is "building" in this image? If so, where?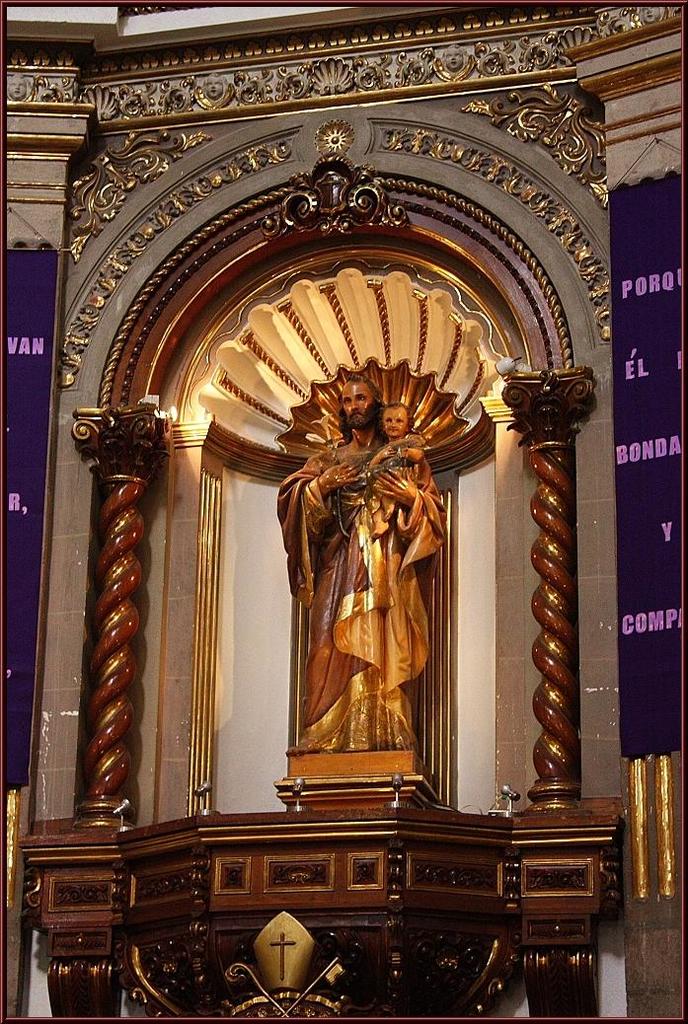
Yes, at region(0, 0, 687, 1023).
